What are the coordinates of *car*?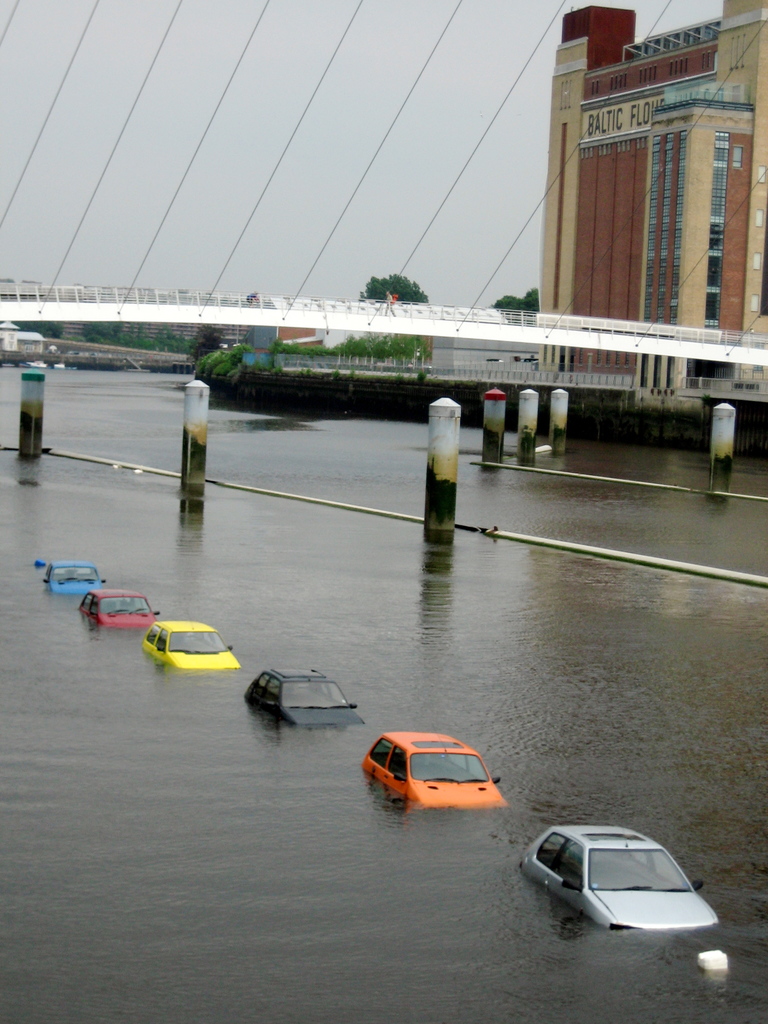
select_region(77, 586, 157, 630).
